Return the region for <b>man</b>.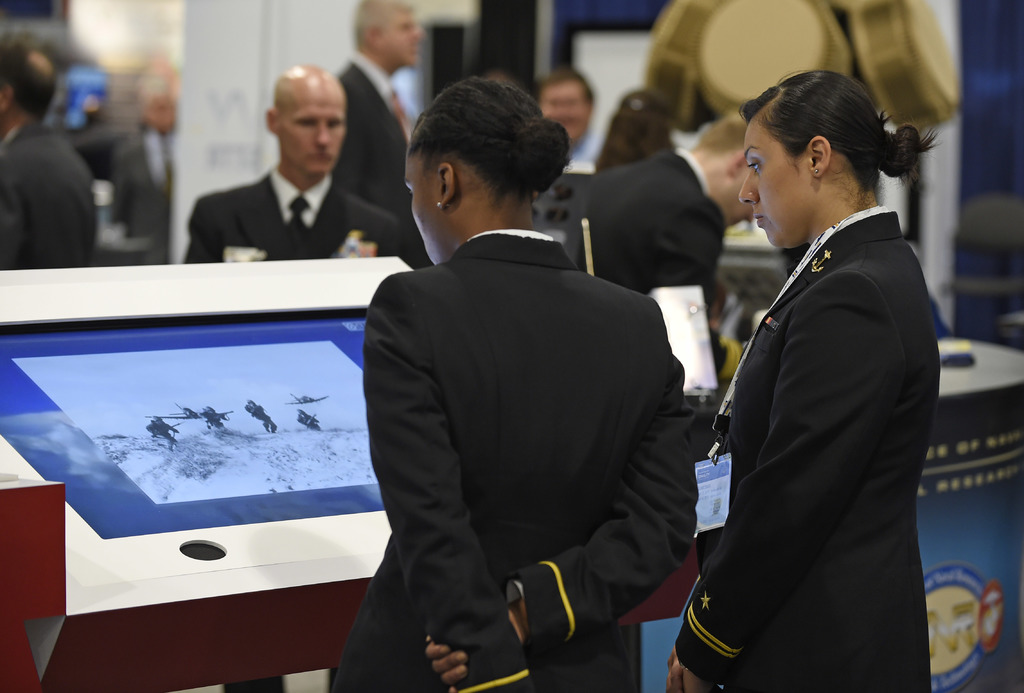
BBox(173, 82, 411, 271).
